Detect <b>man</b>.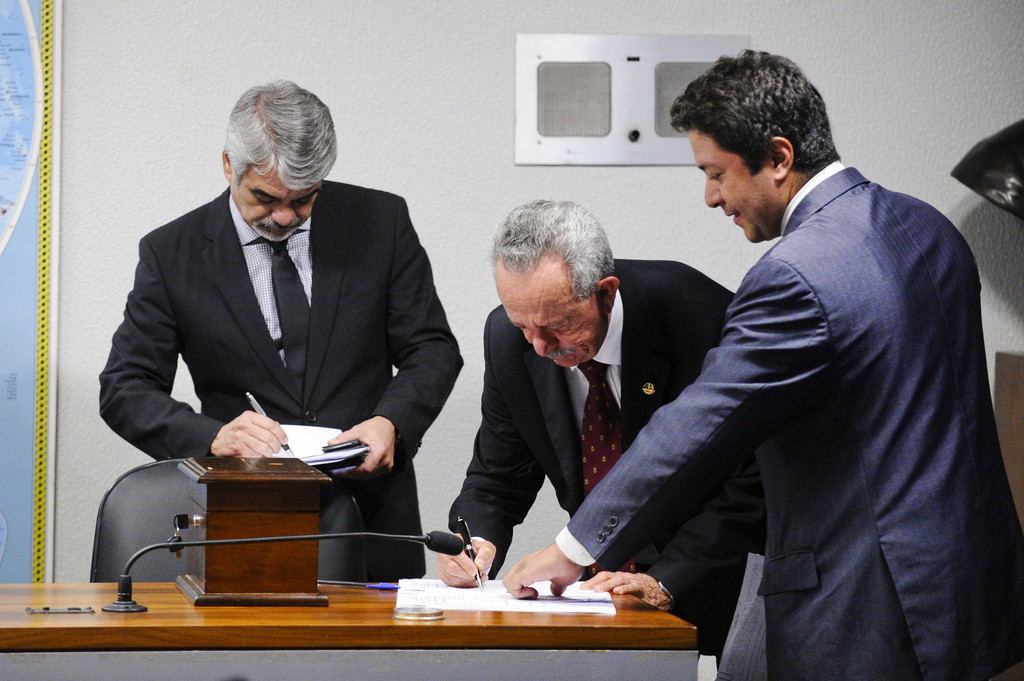
Detected at bbox=[440, 196, 794, 680].
